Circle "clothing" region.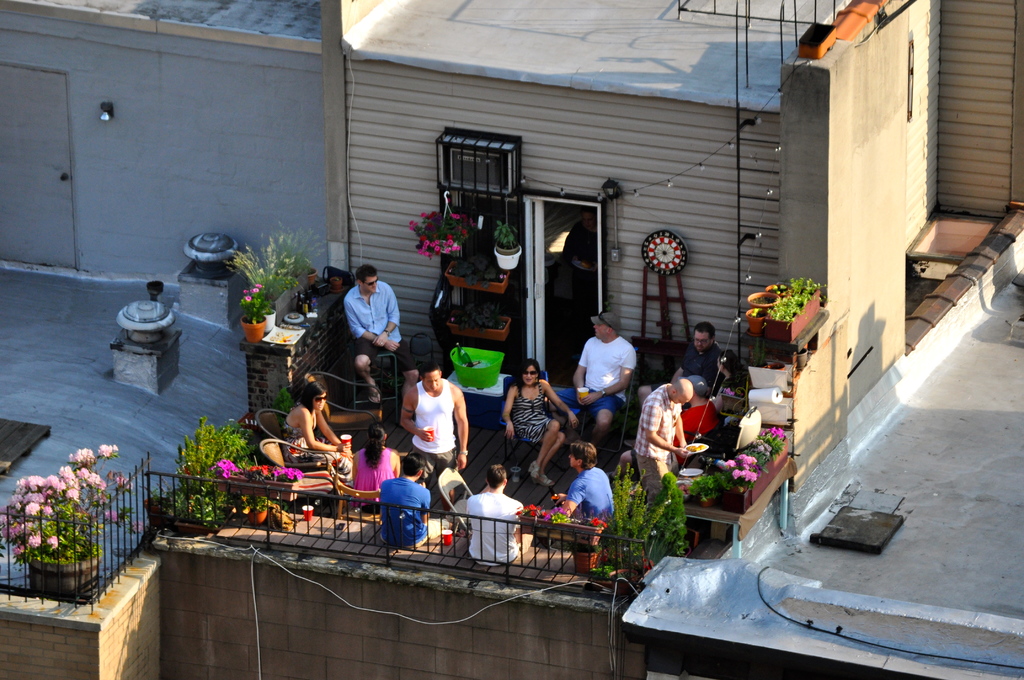
Region: <bbox>632, 383, 673, 503</bbox>.
